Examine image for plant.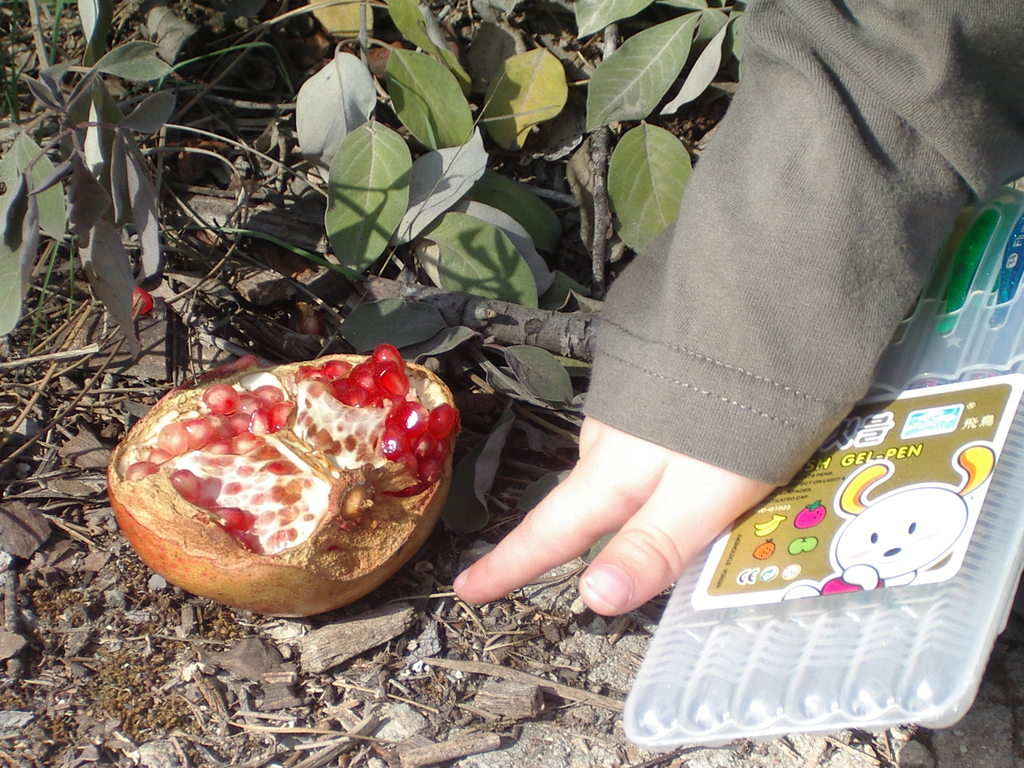
Examination result: [0,0,246,346].
